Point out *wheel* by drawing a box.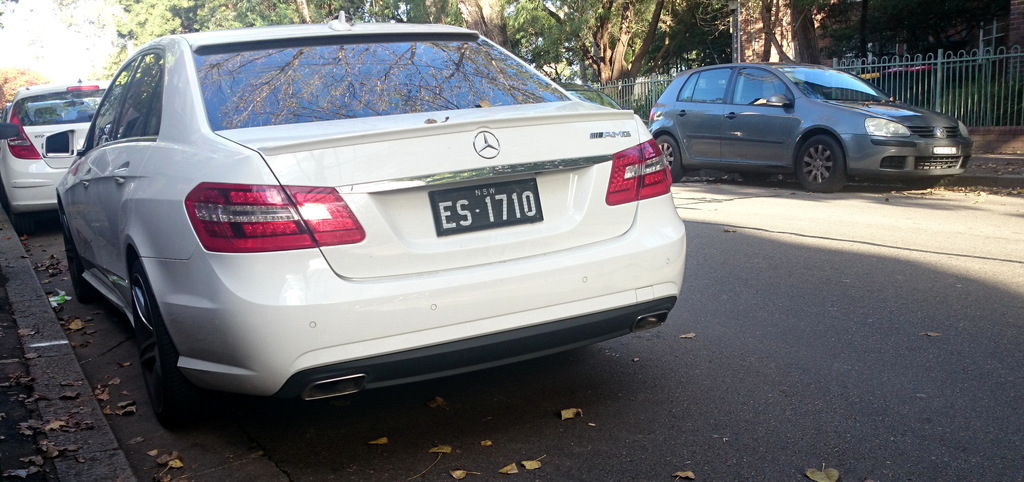
box=[124, 256, 222, 445].
